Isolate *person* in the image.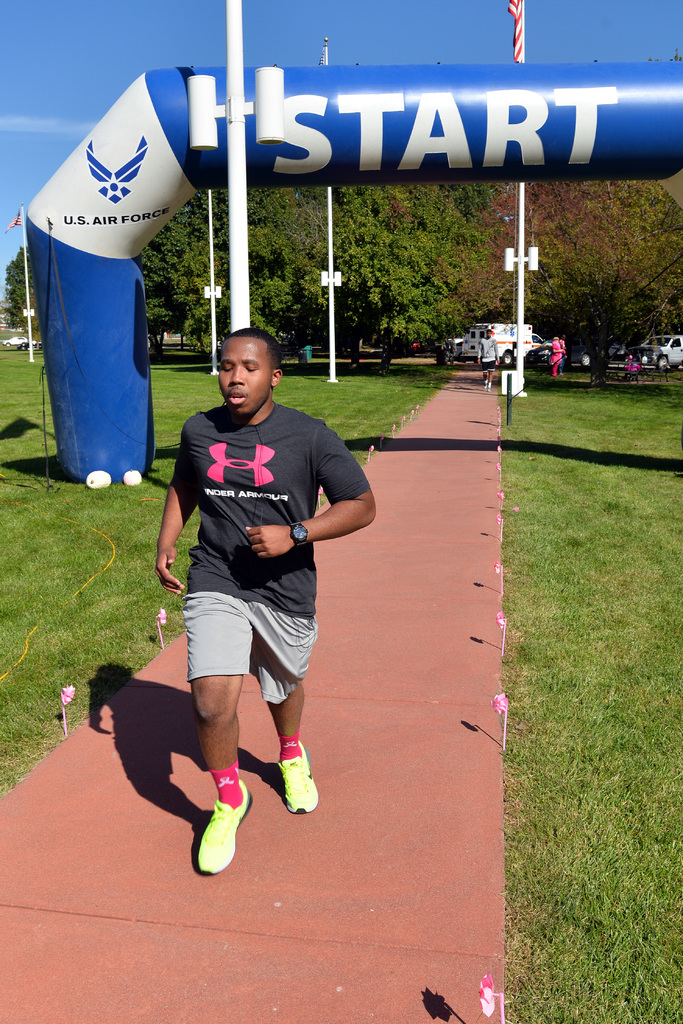
Isolated region: 150/328/386/890.
